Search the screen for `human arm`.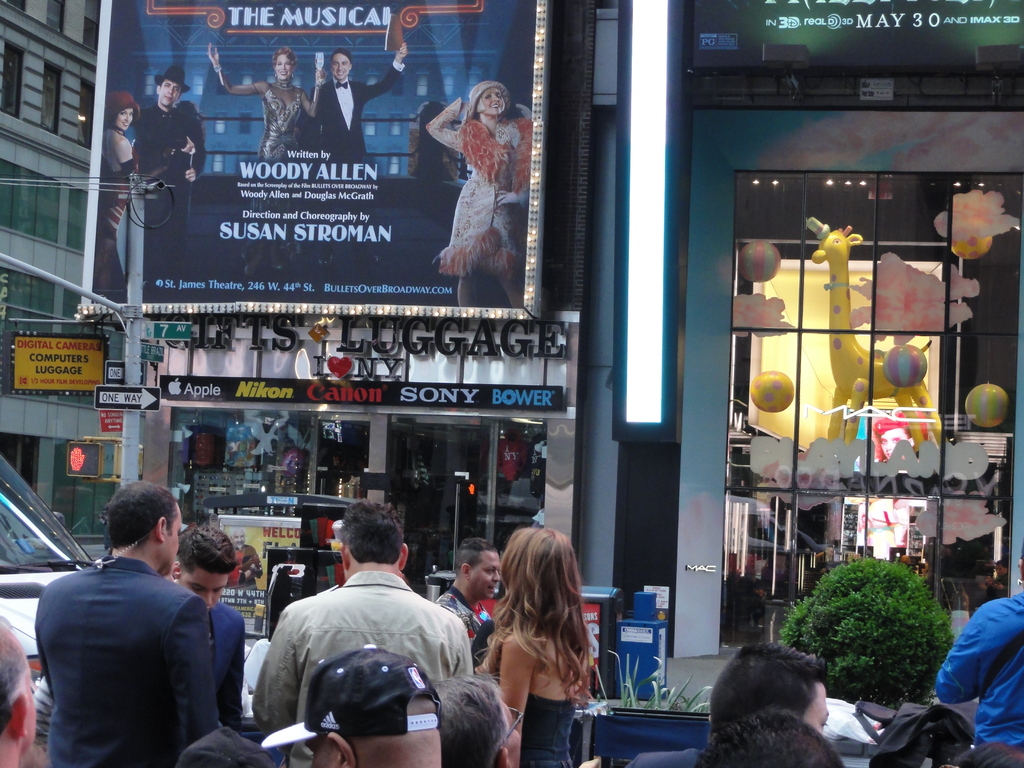
Found at [245,545,266,582].
